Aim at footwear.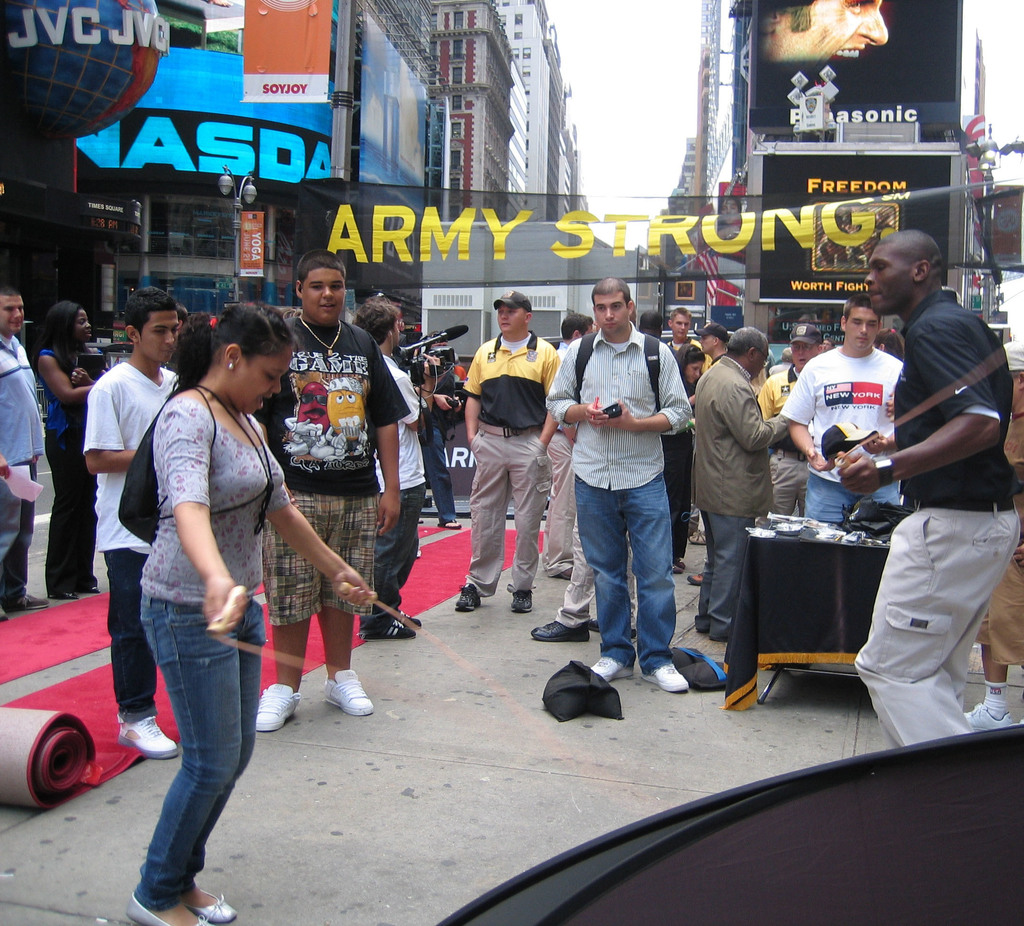
Aimed at x1=325, y1=669, x2=372, y2=720.
